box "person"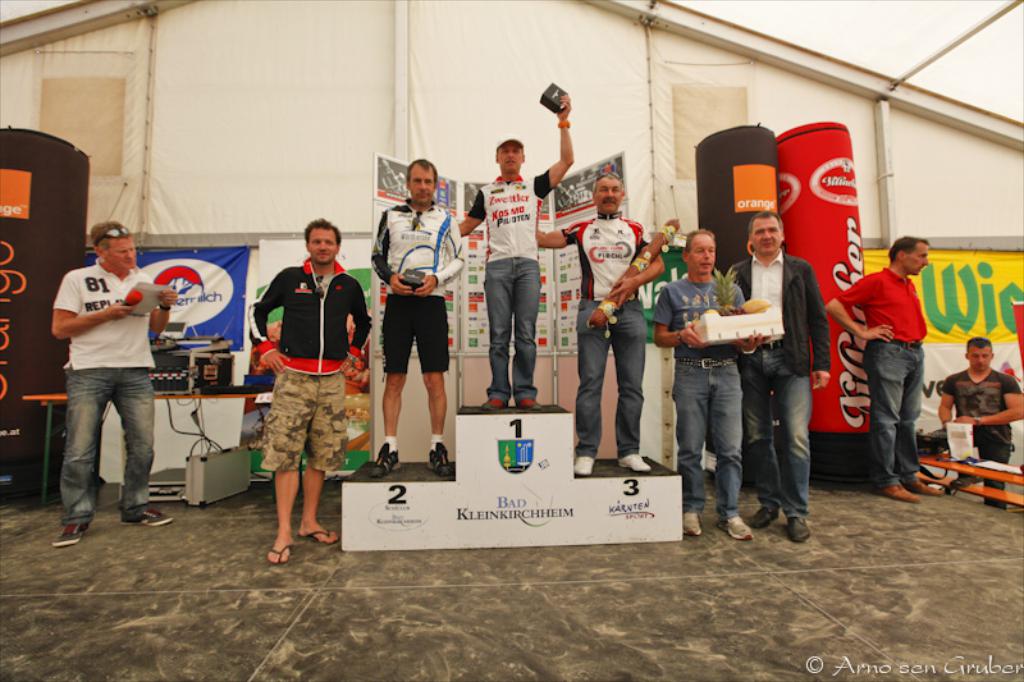
bbox=[653, 229, 771, 540]
